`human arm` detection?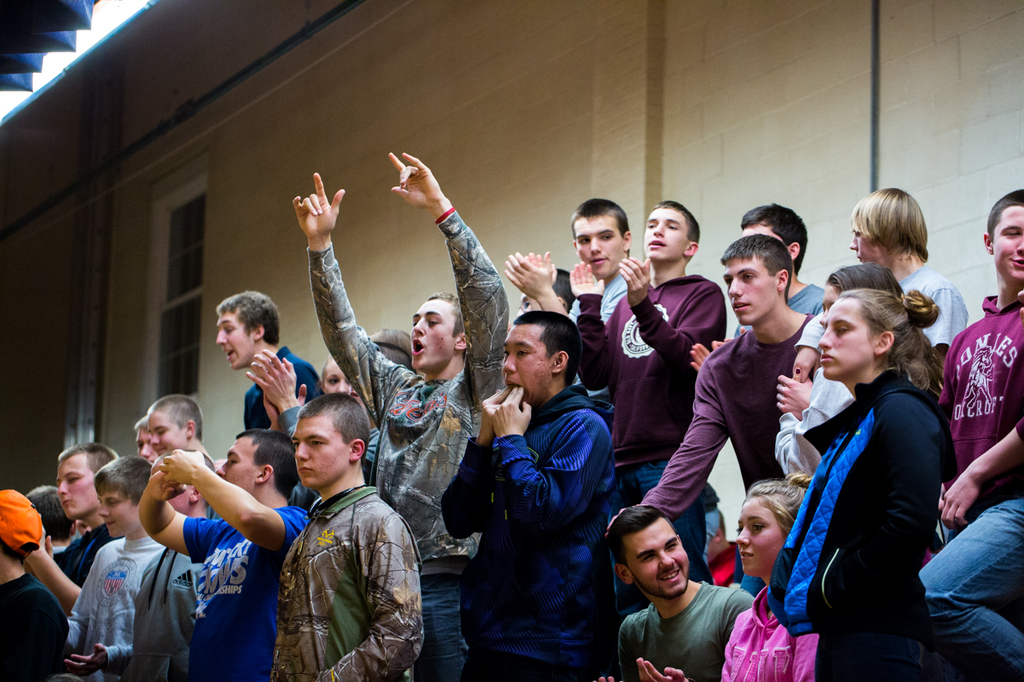
773 368 816 430
